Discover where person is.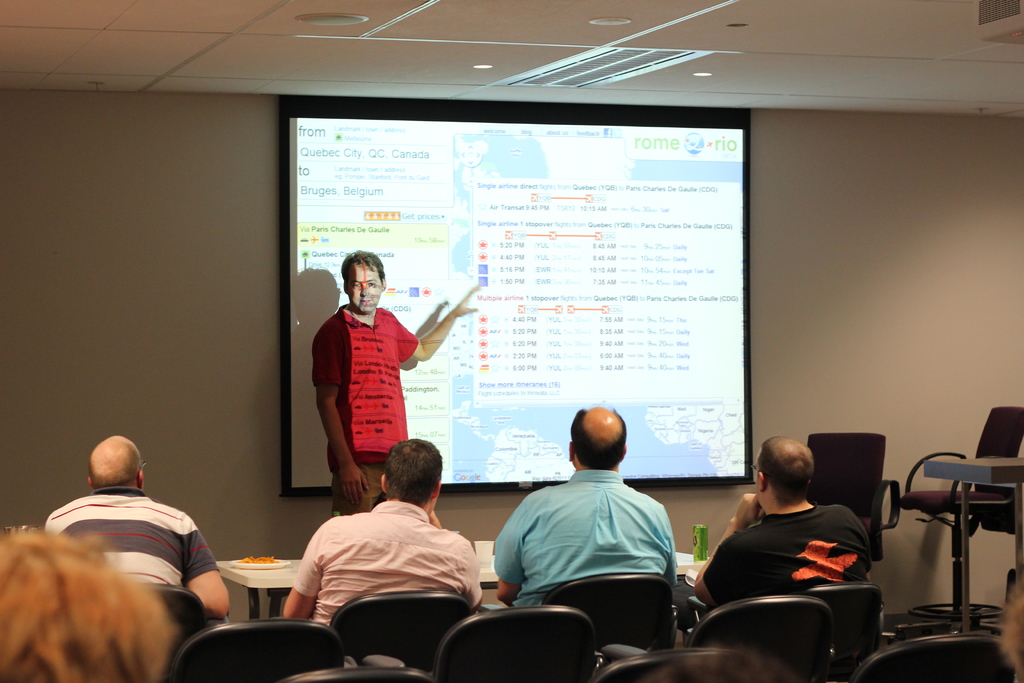
Discovered at detection(284, 436, 486, 627).
